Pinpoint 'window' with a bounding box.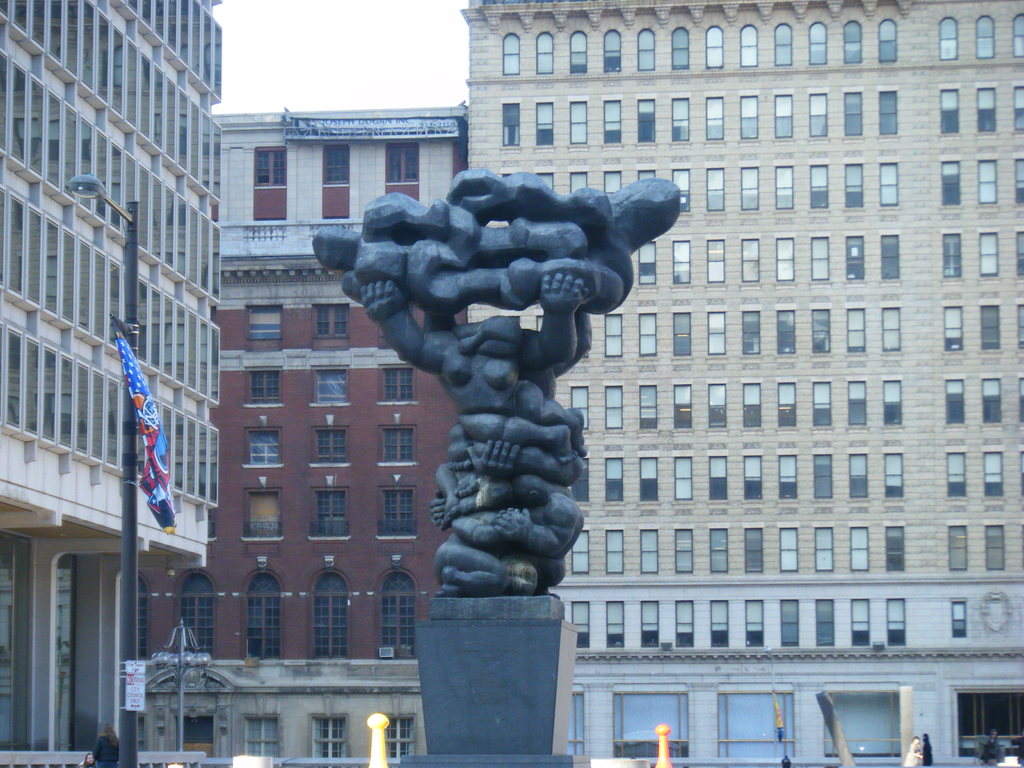
left=775, top=376, right=801, bottom=428.
